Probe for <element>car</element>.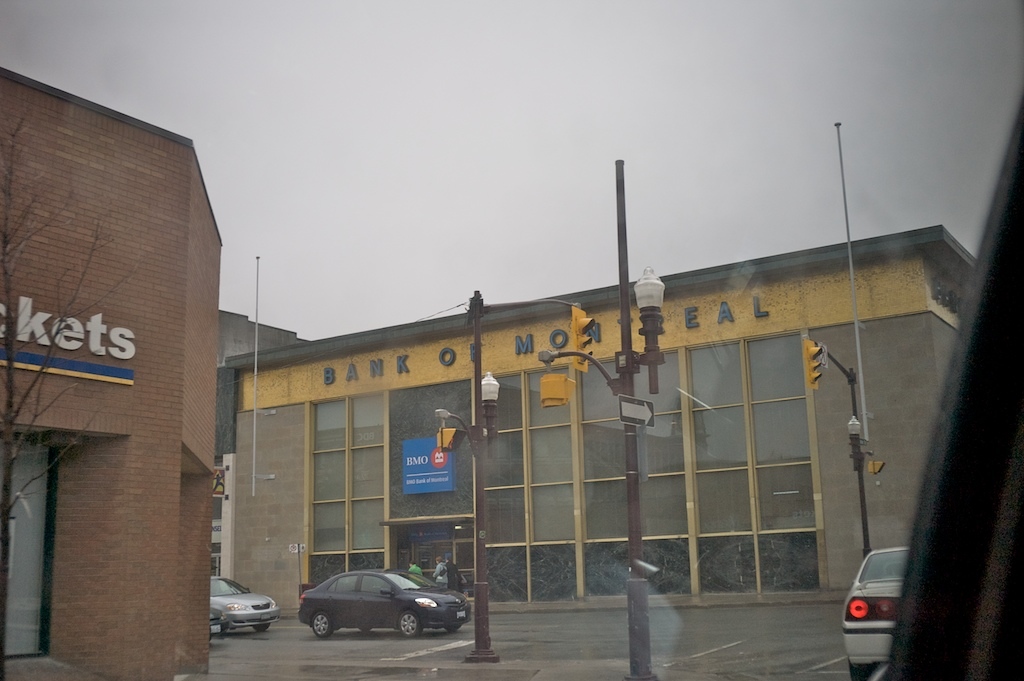
Probe result: [844, 547, 910, 680].
